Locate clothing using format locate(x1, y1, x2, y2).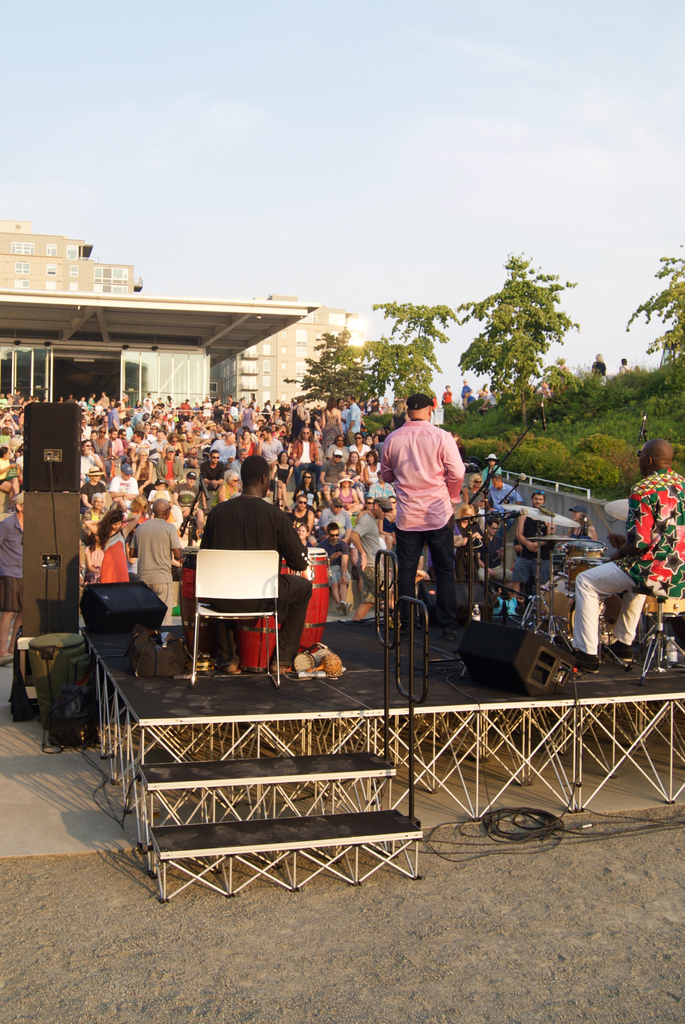
locate(0, 511, 21, 611).
